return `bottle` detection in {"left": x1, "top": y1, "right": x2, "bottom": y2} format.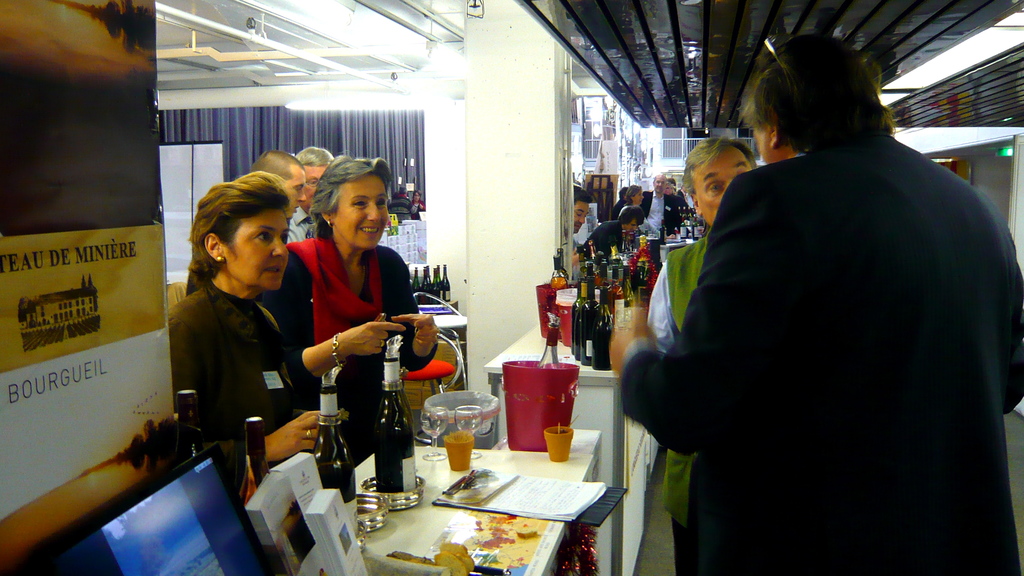
{"left": 536, "top": 316, "right": 563, "bottom": 362}.
